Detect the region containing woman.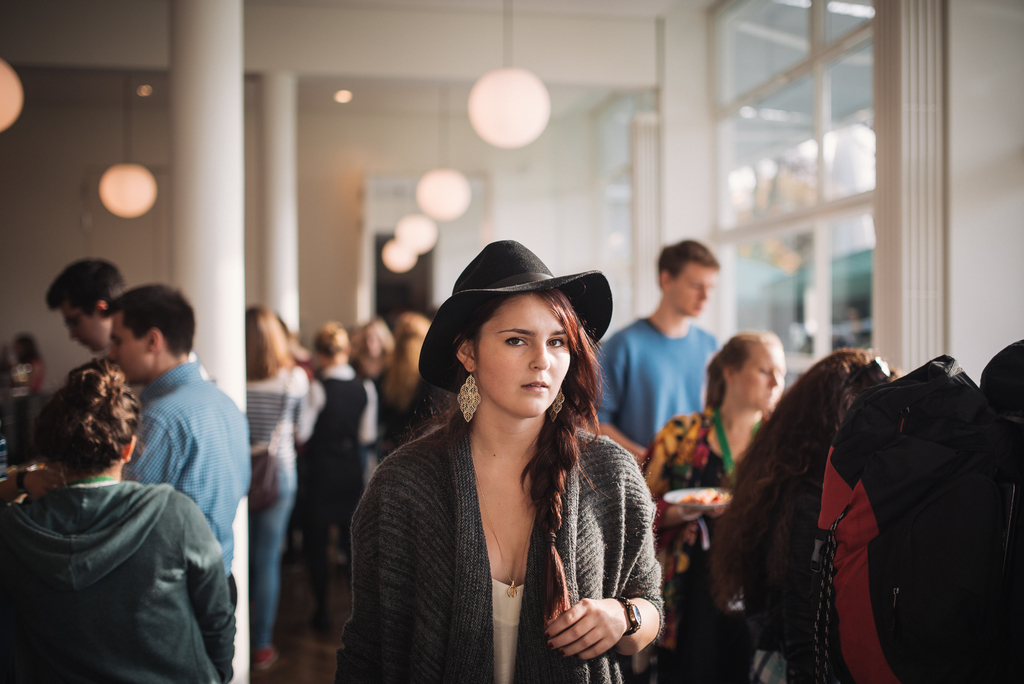
[left=351, top=312, right=399, bottom=389].
